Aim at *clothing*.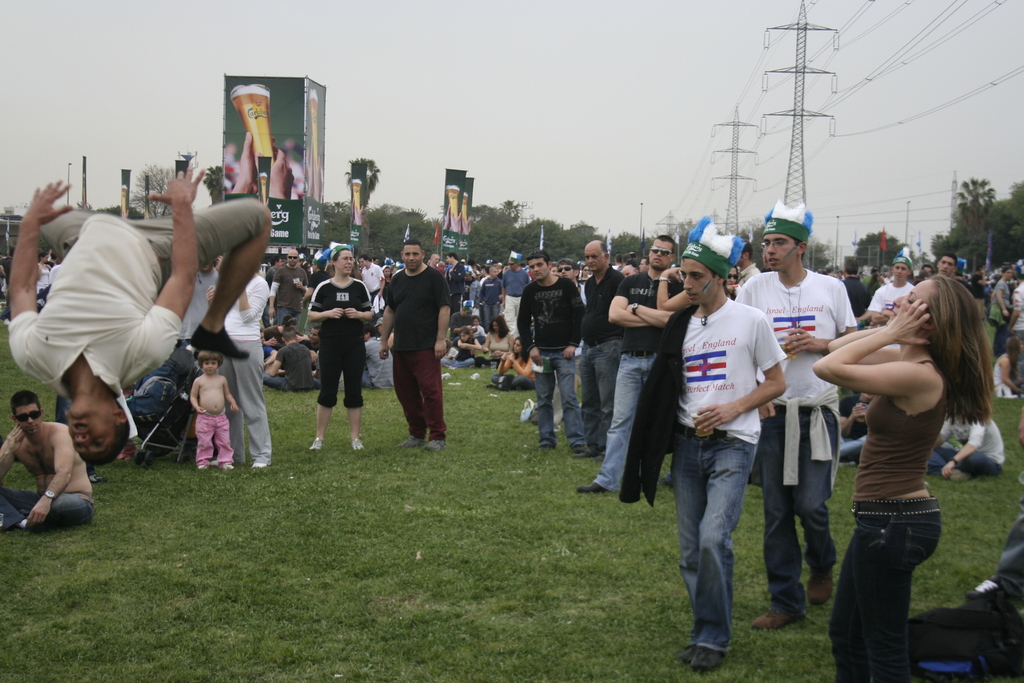
Aimed at bbox(580, 265, 688, 494).
